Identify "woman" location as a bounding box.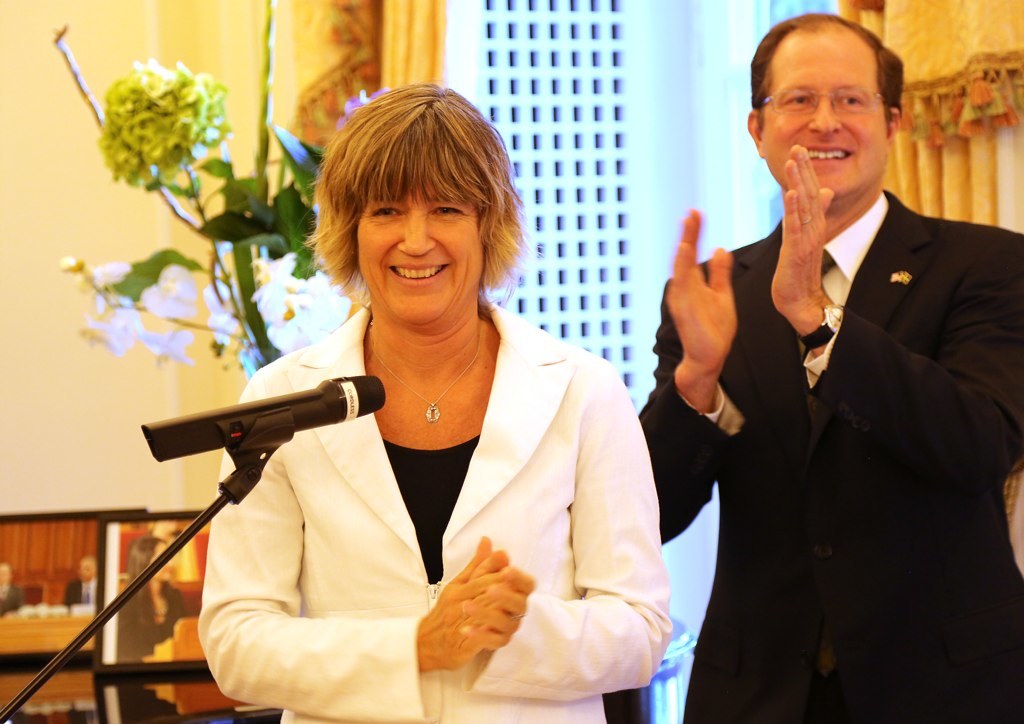
195 111 654 721.
